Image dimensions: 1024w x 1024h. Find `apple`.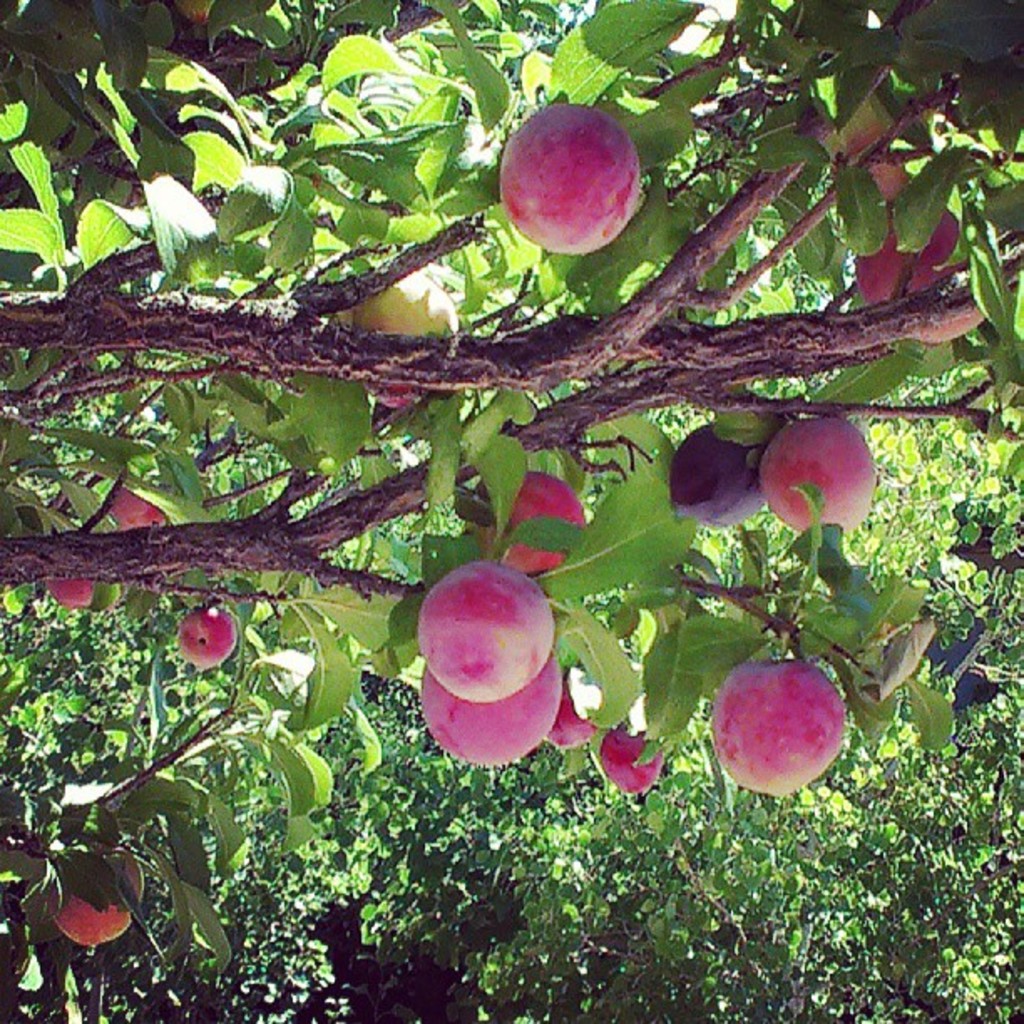
(318, 264, 457, 410).
